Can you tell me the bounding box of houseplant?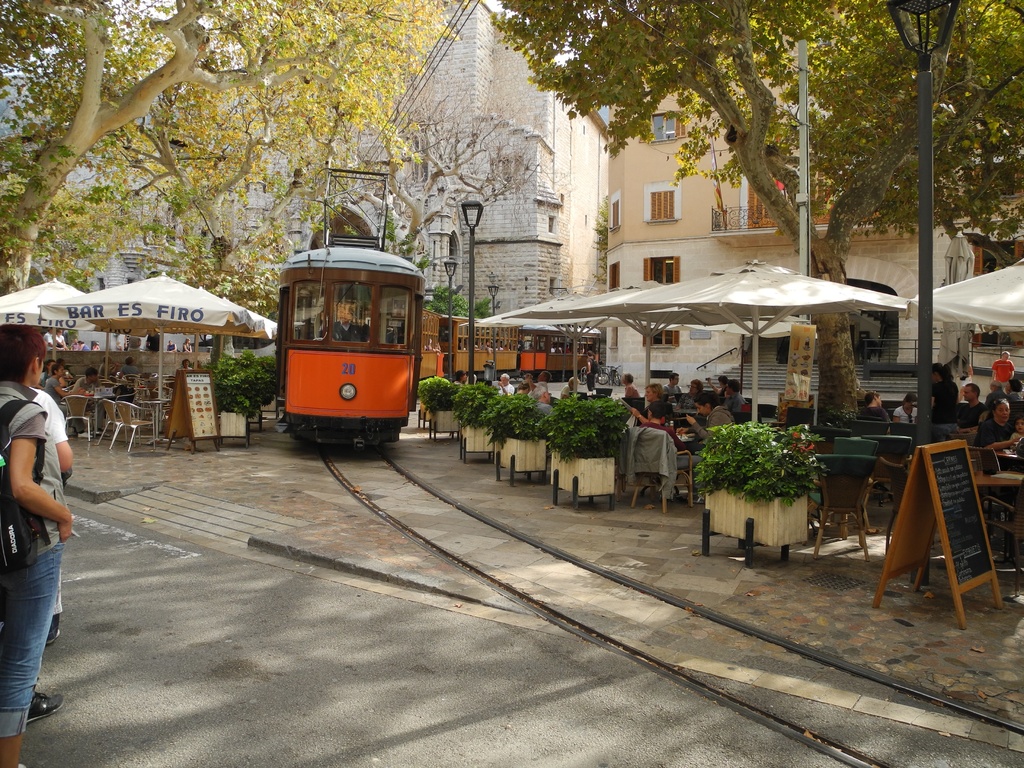
region(209, 352, 282, 451).
